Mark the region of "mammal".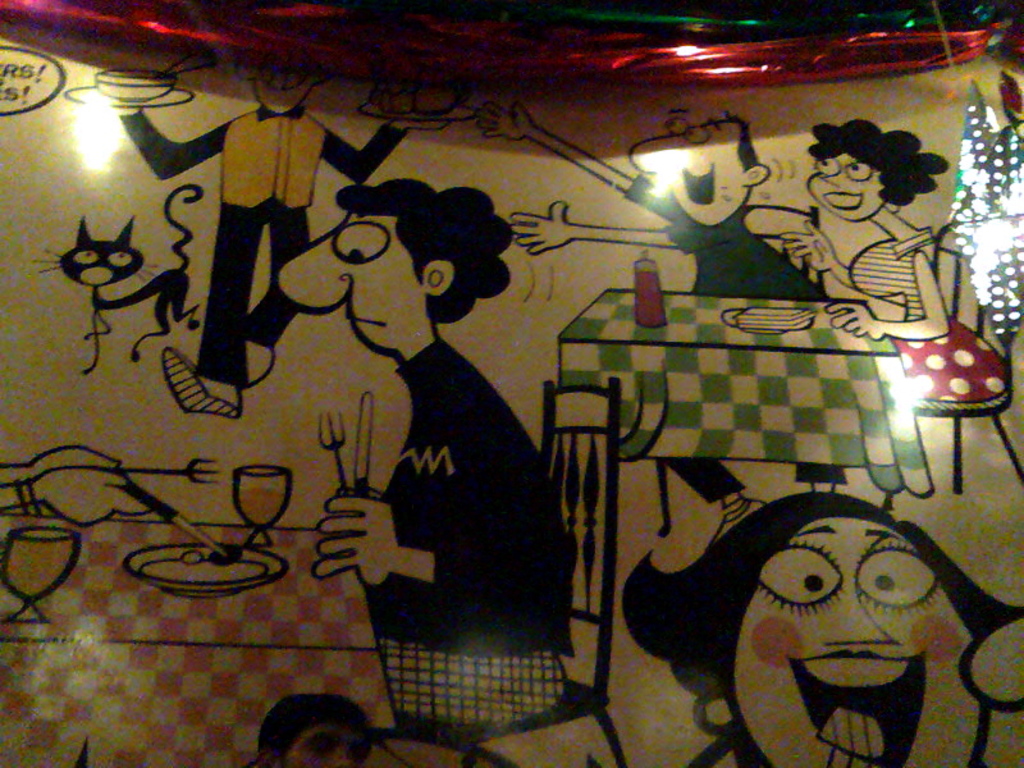
Region: box(470, 93, 828, 302).
